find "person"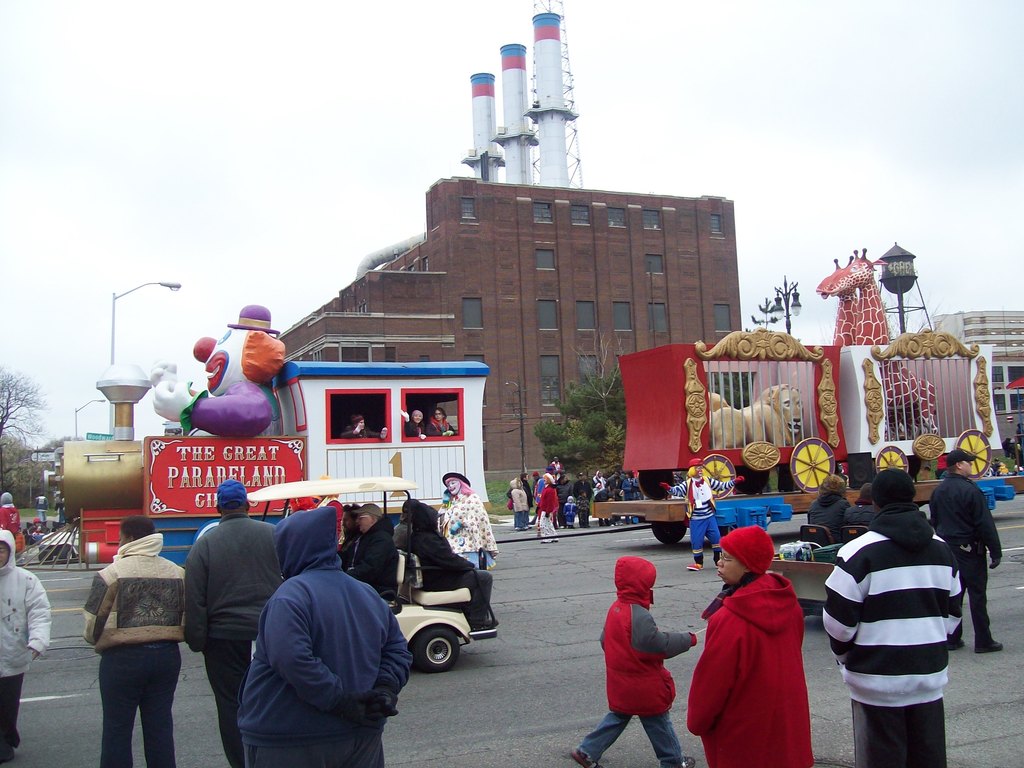
987,455,1003,475
